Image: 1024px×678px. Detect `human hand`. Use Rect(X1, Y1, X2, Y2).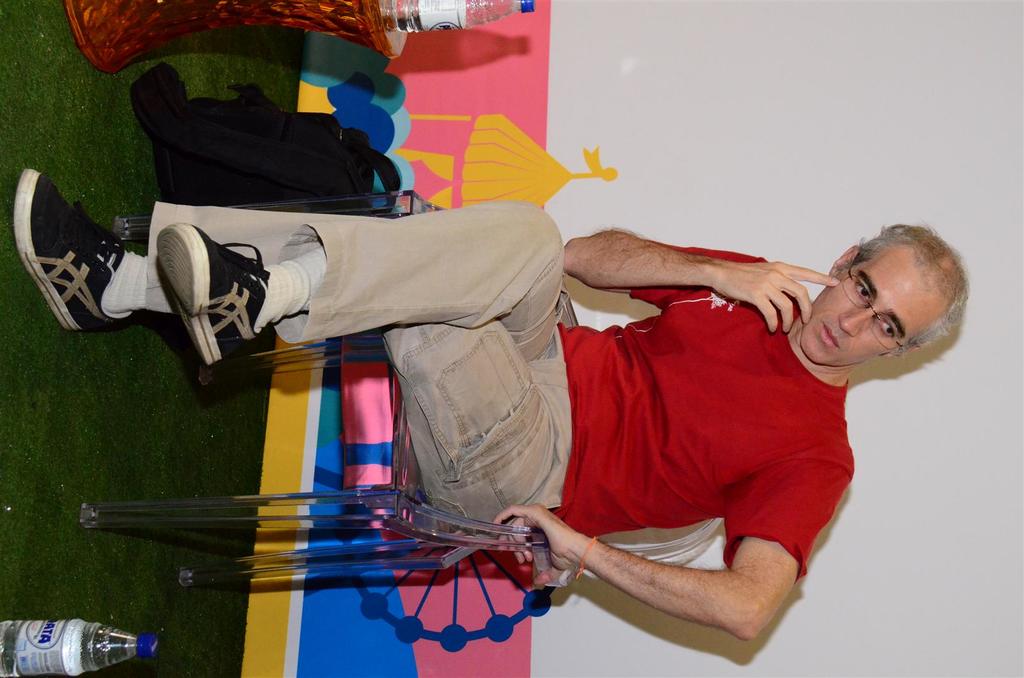
Rect(513, 511, 604, 597).
